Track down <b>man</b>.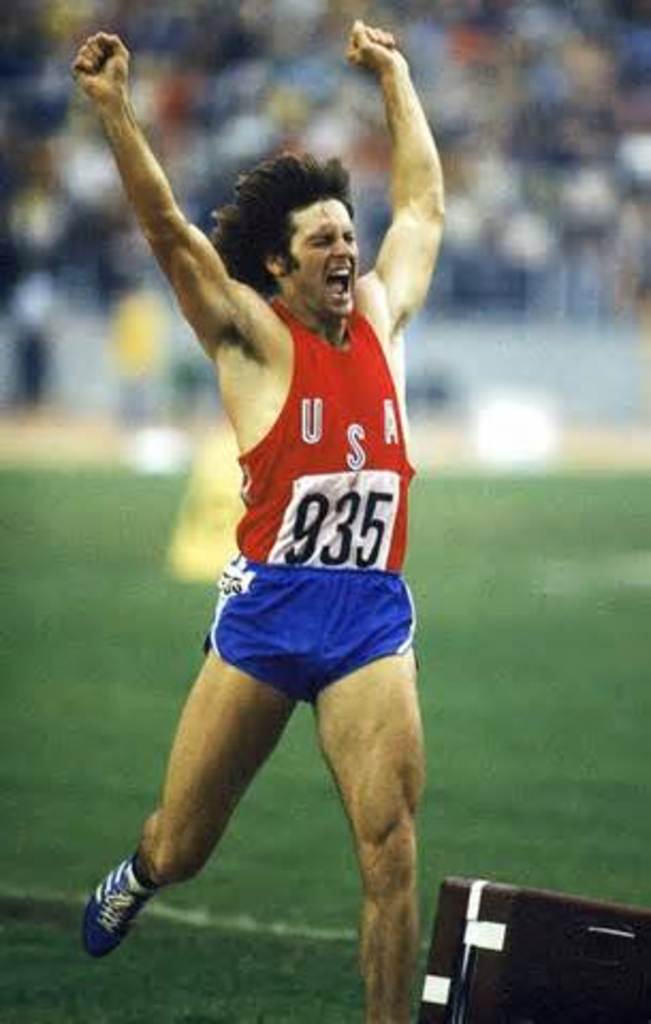
Tracked to left=83, top=73, right=472, bottom=977.
